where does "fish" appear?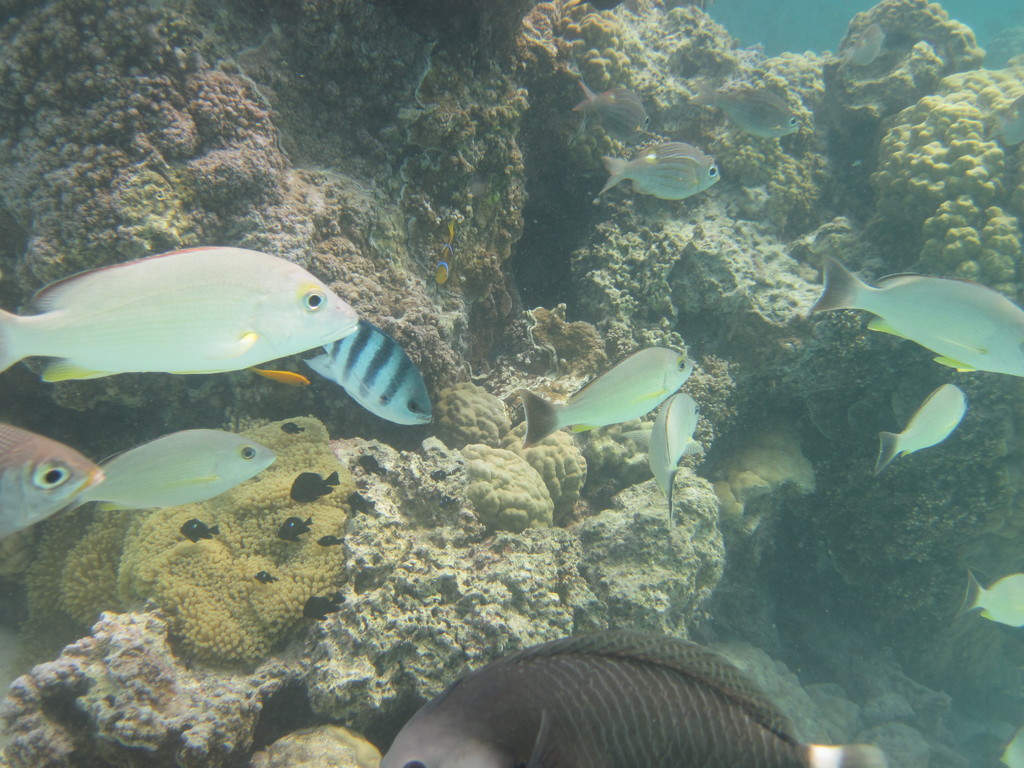
Appears at pyautogui.locateOnScreen(685, 74, 800, 135).
